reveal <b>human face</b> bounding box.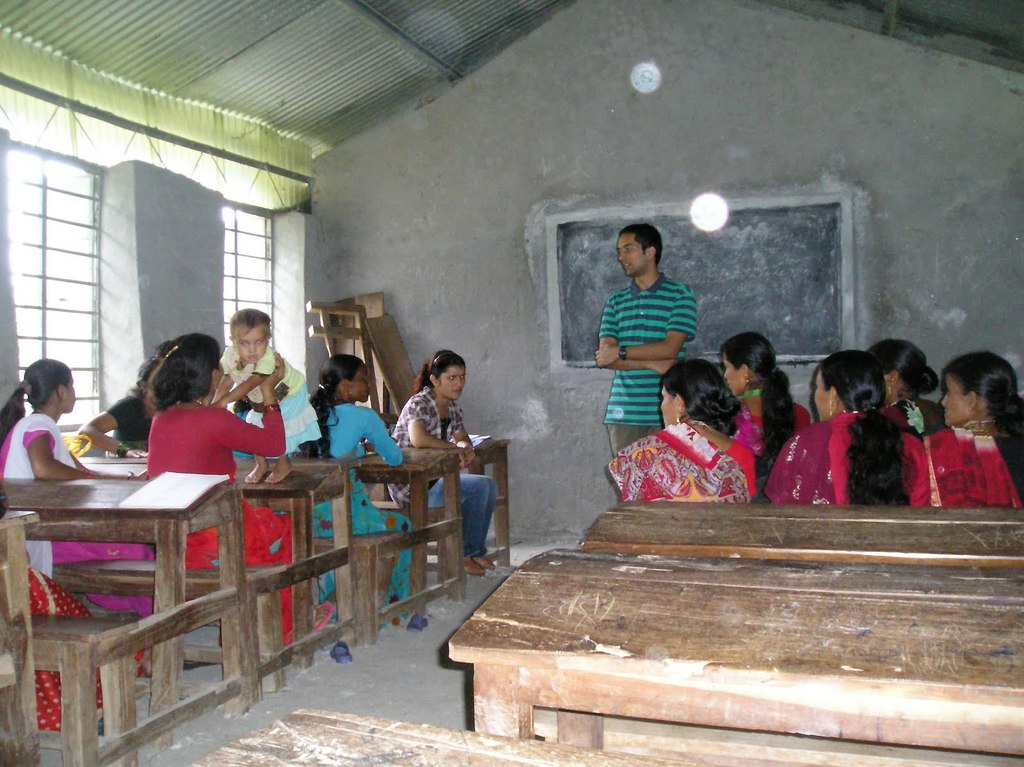
Revealed: <bbox>723, 358, 742, 398</bbox>.
